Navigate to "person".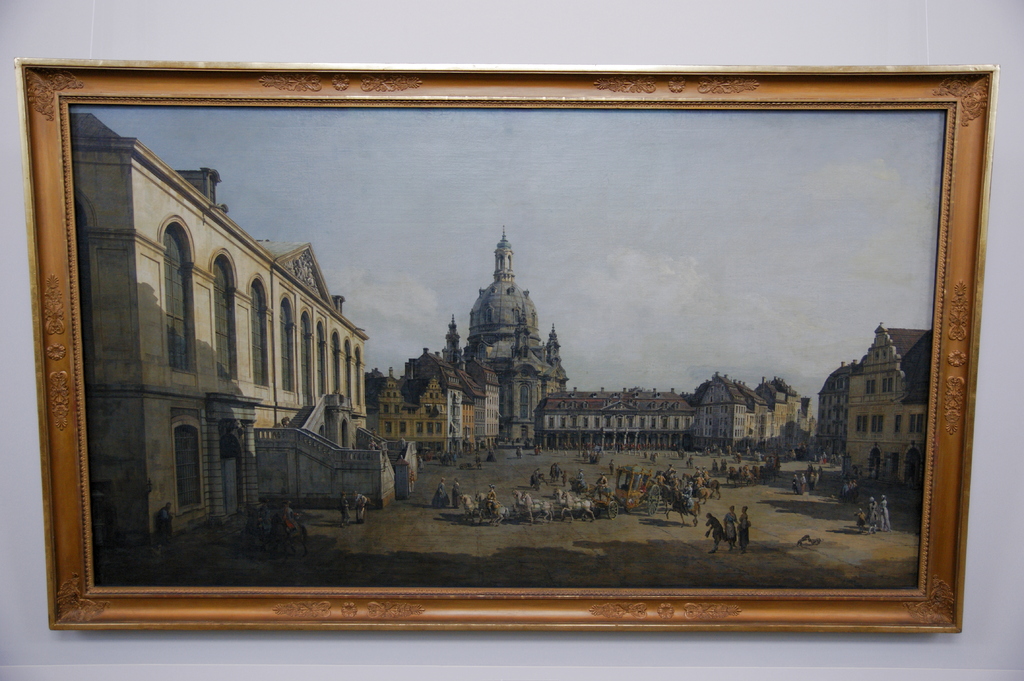
Navigation target: 239/497/312/562.
